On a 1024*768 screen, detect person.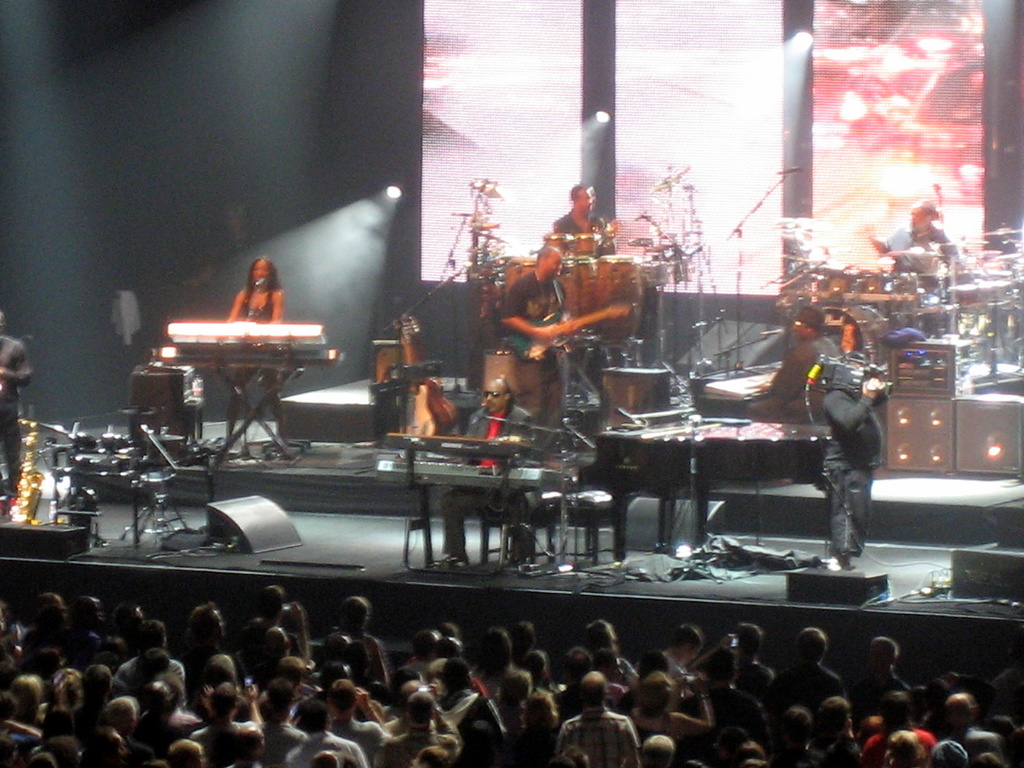
x1=441, y1=374, x2=545, y2=564.
